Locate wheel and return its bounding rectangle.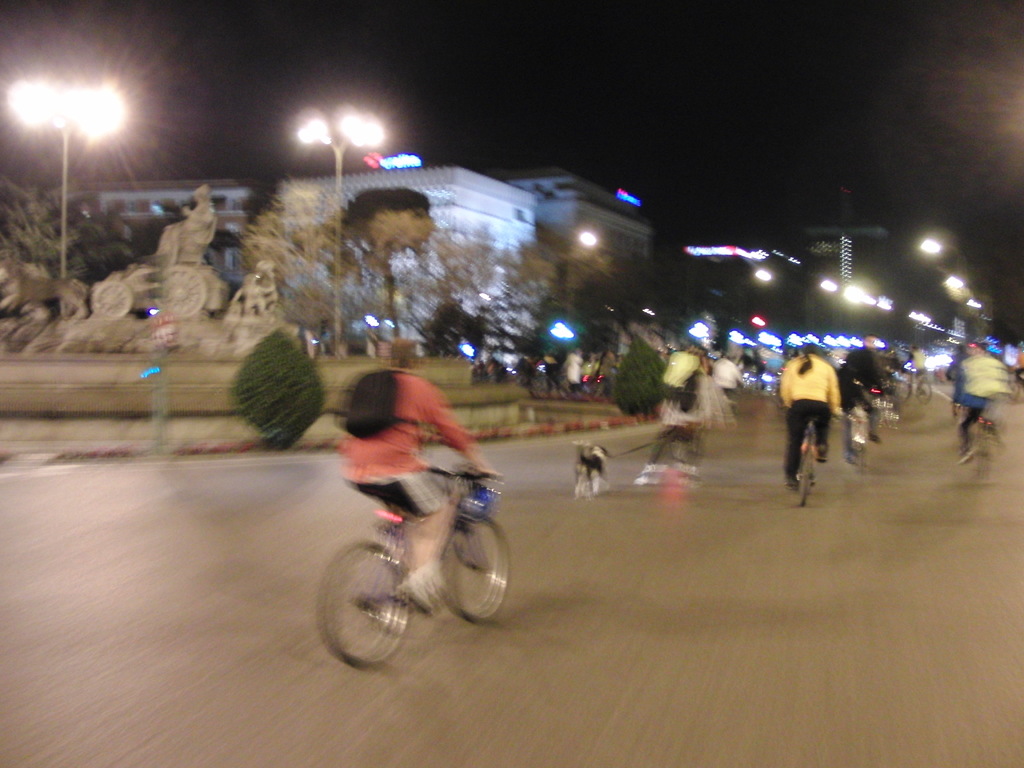
select_region(796, 449, 812, 507).
